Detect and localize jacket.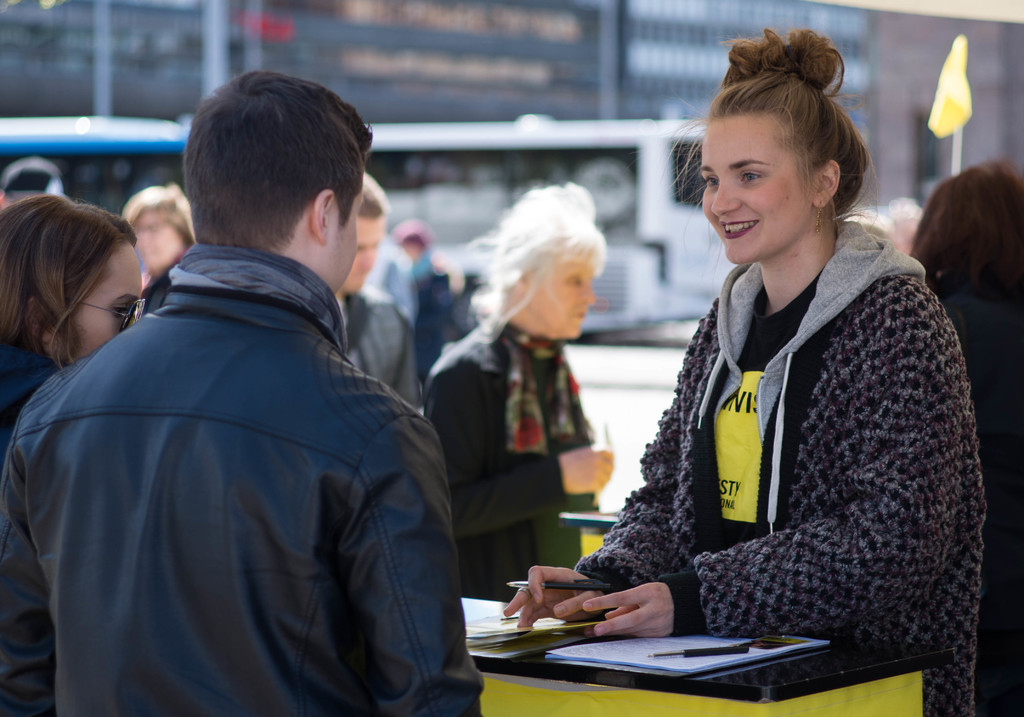
Localized at [left=10, top=173, right=479, bottom=716].
